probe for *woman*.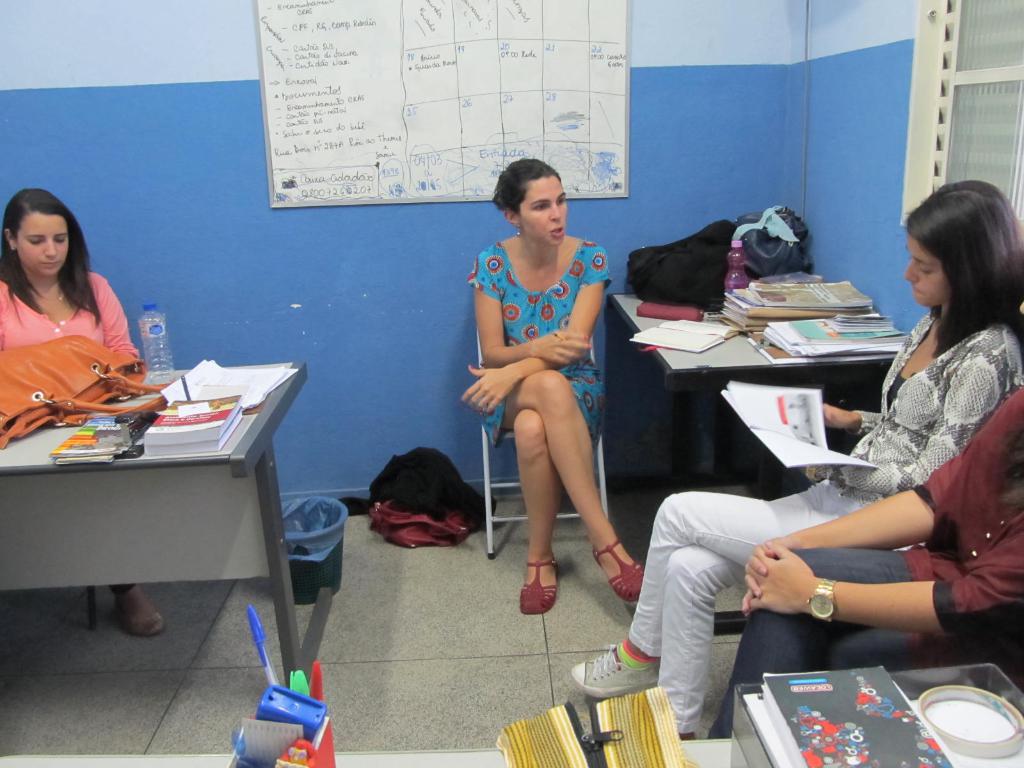
Probe result: detection(454, 151, 632, 621).
